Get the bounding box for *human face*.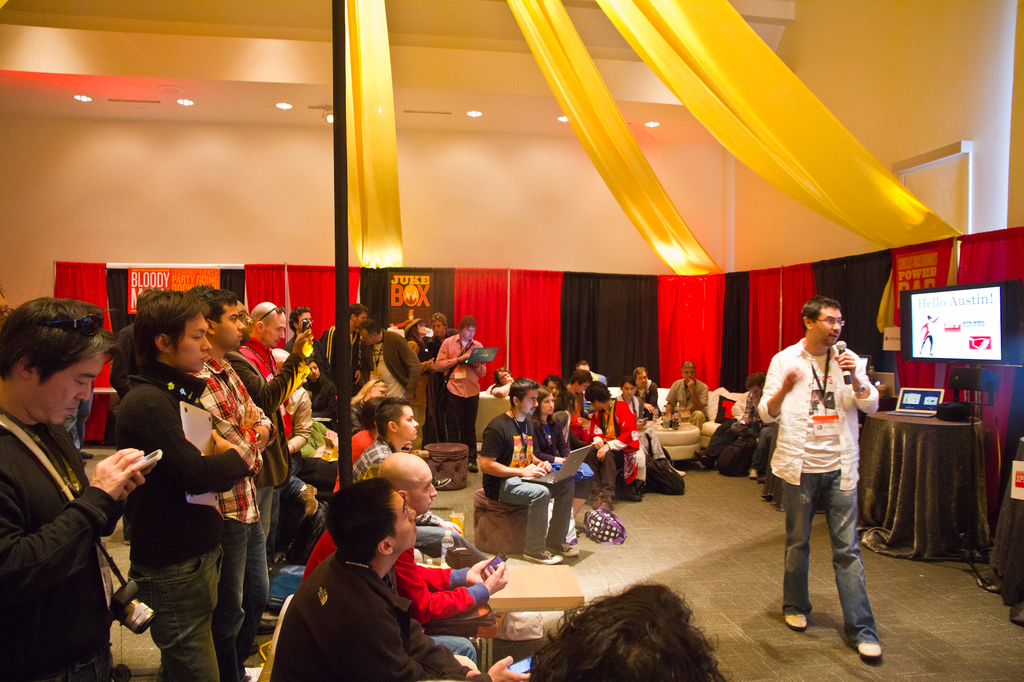
{"left": 497, "top": 368, "right": 511, "bottom": 383}.
